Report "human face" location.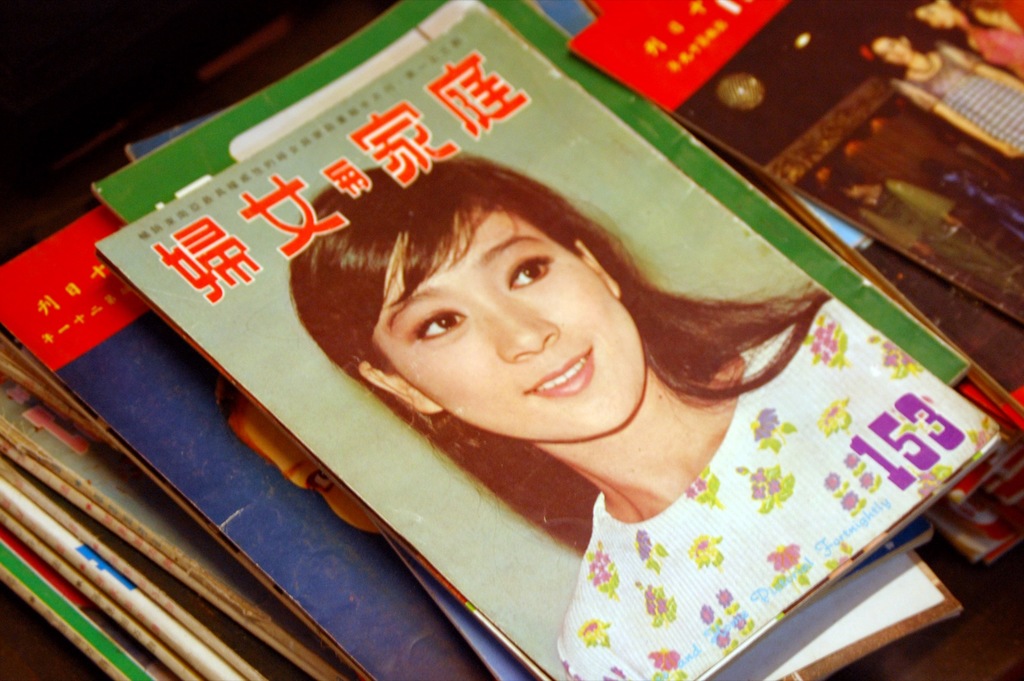
Report: [870, 37, 913, 61].
